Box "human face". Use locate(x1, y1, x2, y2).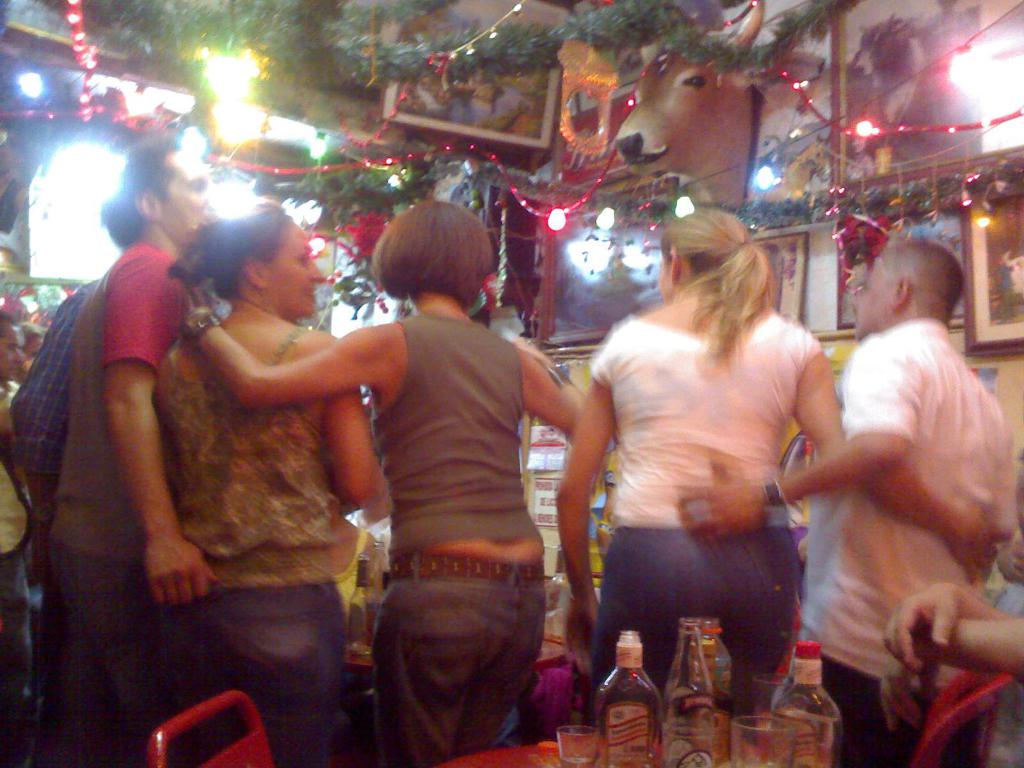
locate(847, 257, 887, 333).
